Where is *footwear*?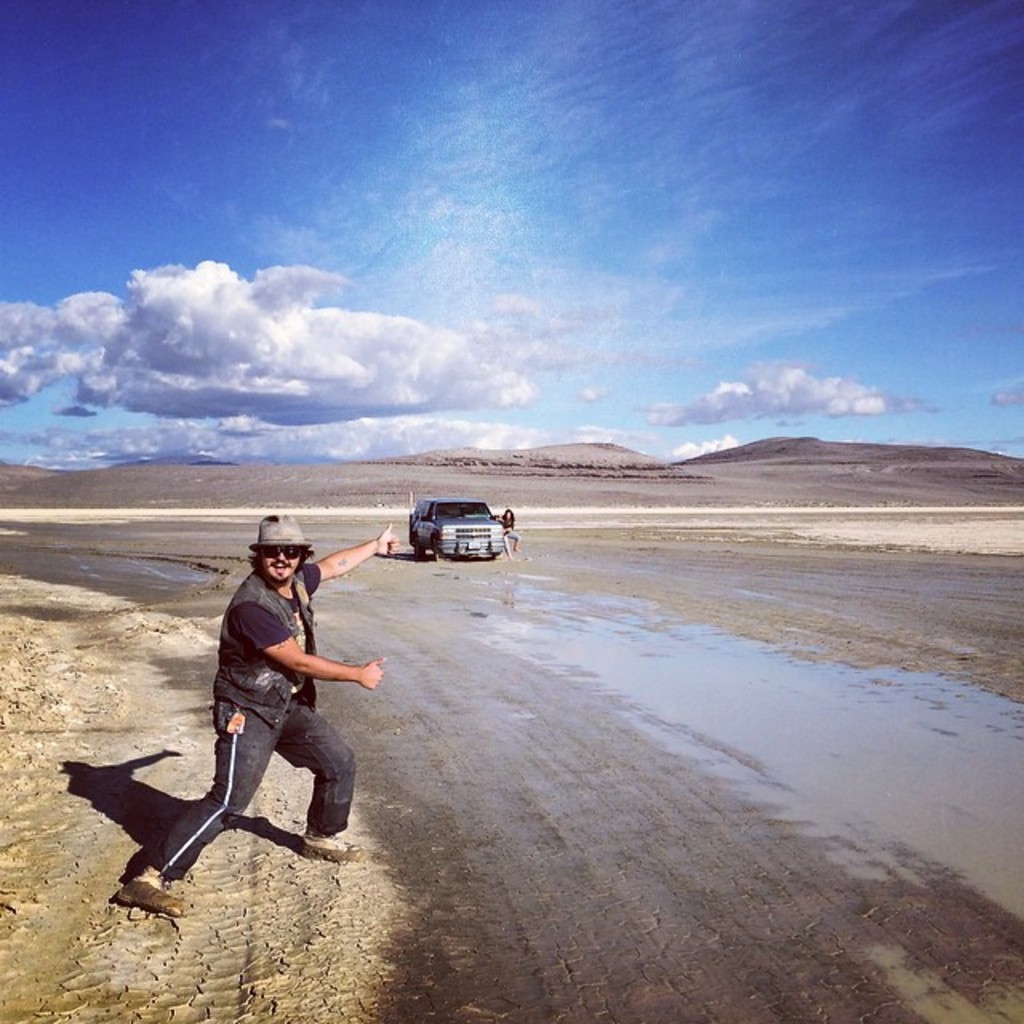
299 835 360 861.
